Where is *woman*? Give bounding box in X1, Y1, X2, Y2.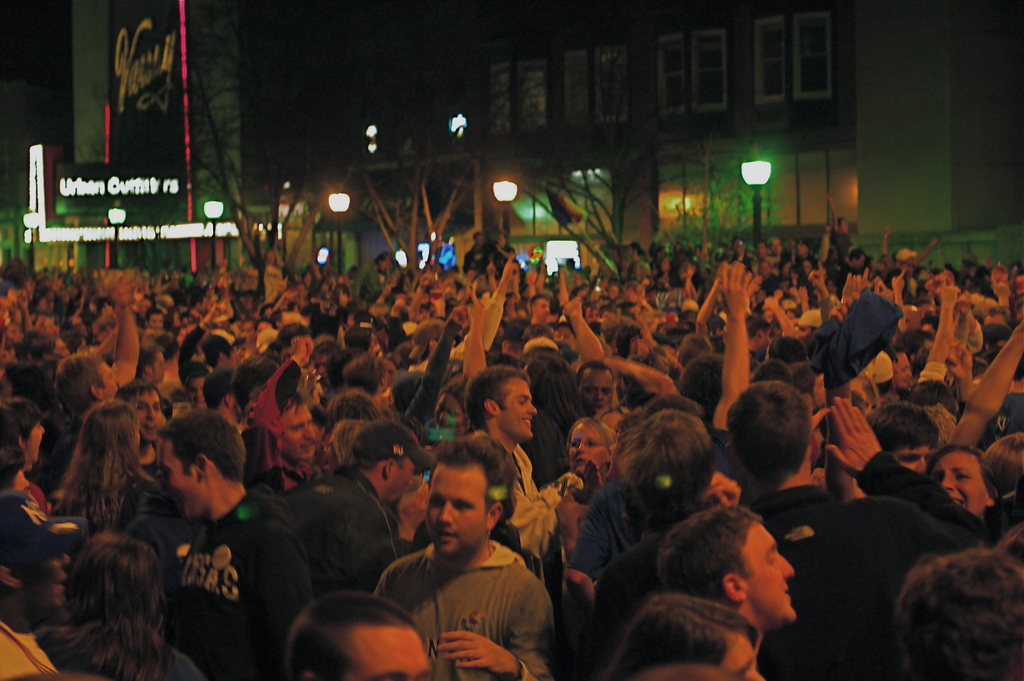
525, 354, 590, 479.
